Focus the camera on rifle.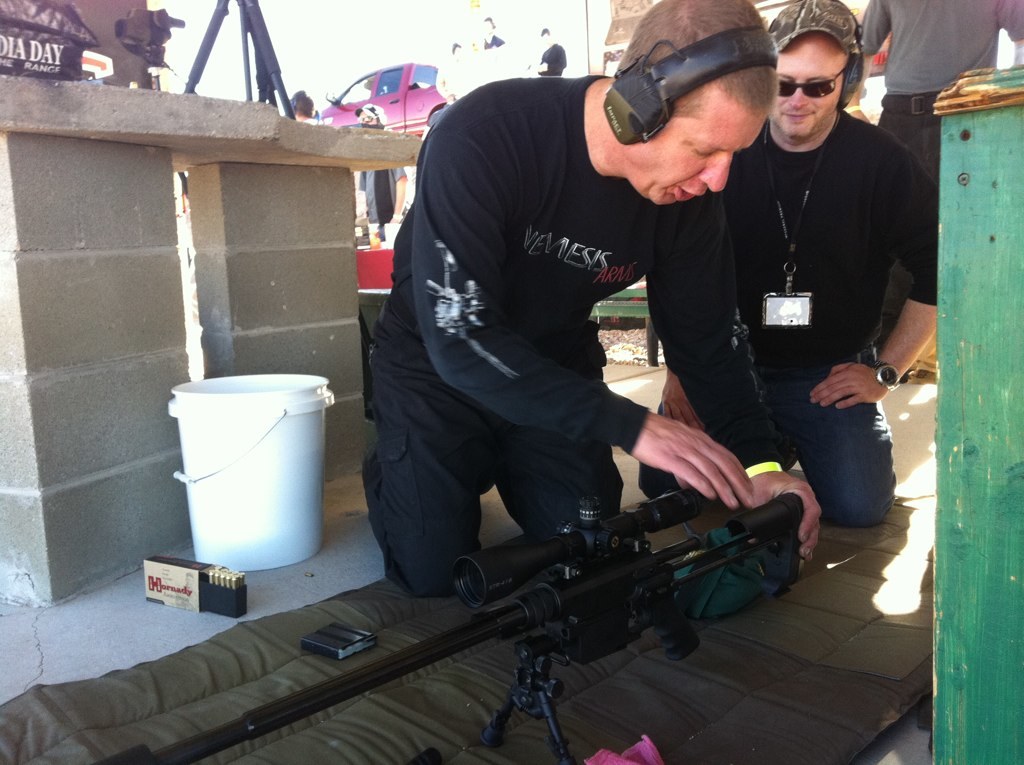
Focus region: bbox(86, 486, 805, 764).
